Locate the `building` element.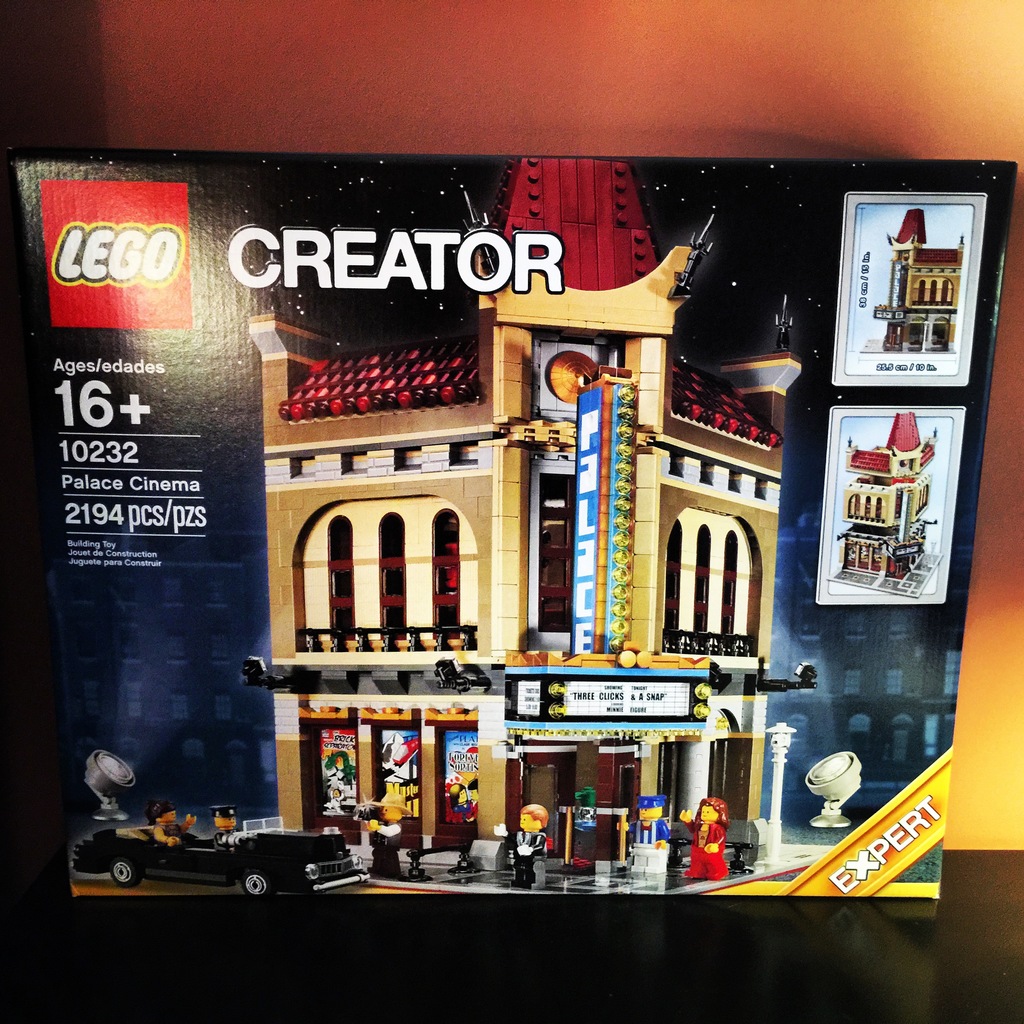
Element bbox: Rect(872, 209, 968, 349).
